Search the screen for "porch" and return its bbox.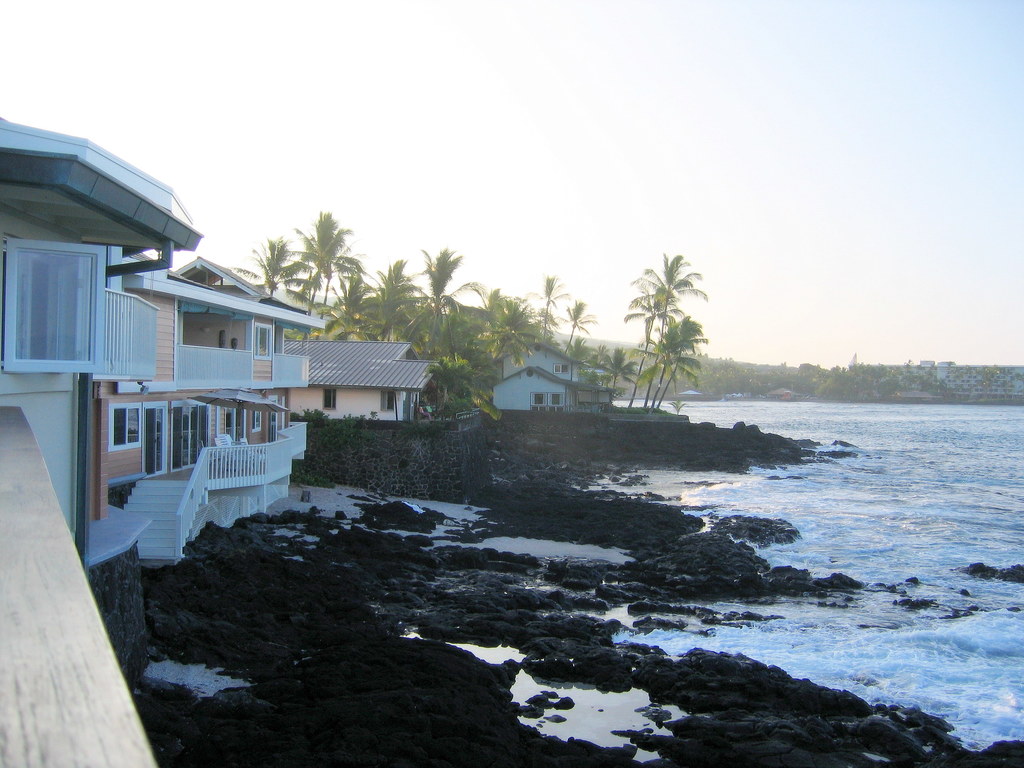
Found: left=119, top=459, right=291, bottom=565.
